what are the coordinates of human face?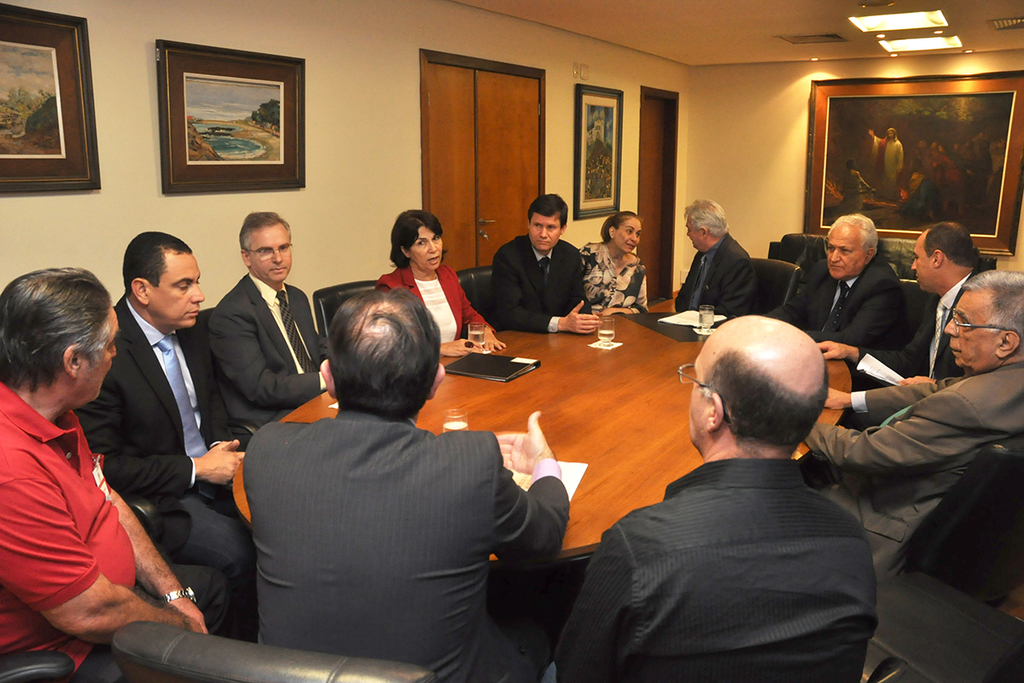
box(910, 237, 935, 287).
